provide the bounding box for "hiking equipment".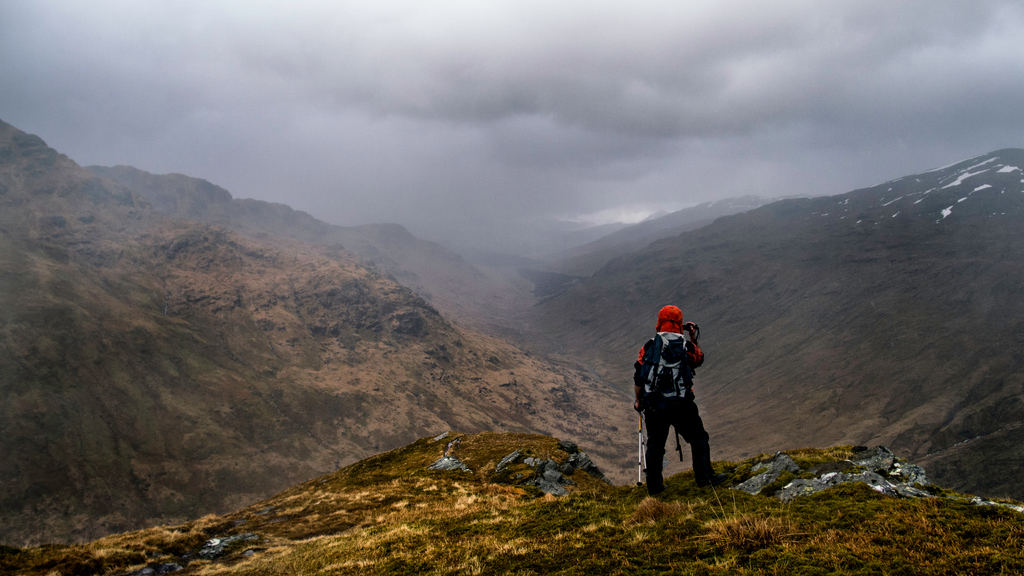
locate(634, 404, 643, 492).
